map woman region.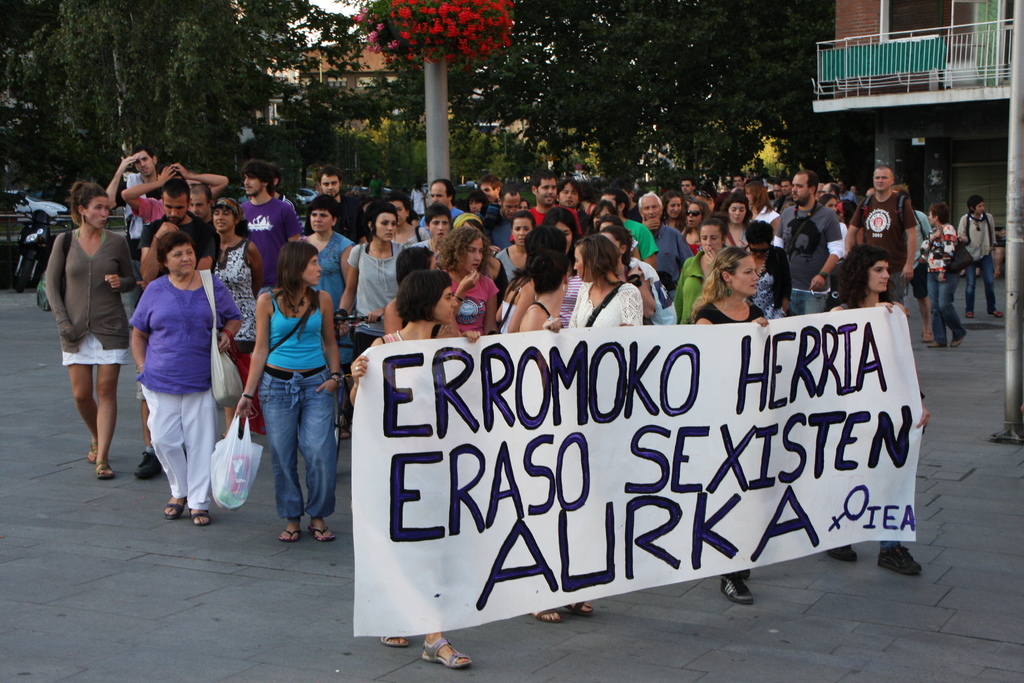
Mapped to (left=44, top=176, right=136, bottom=479).
